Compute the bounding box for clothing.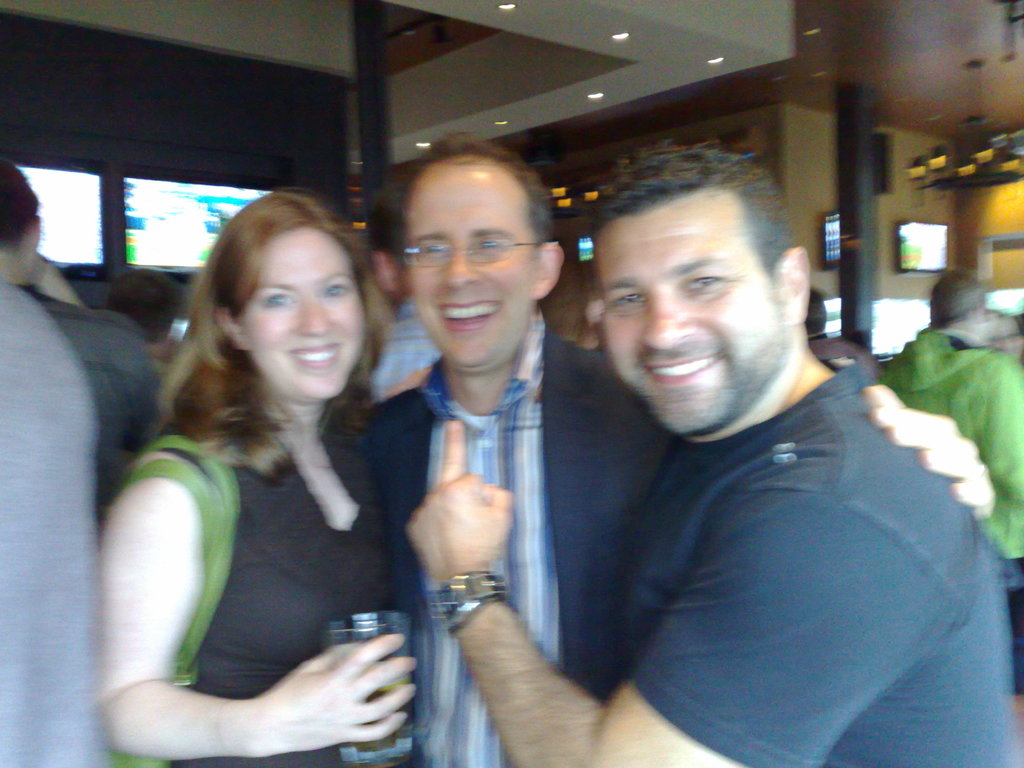
28,285,153,521.
